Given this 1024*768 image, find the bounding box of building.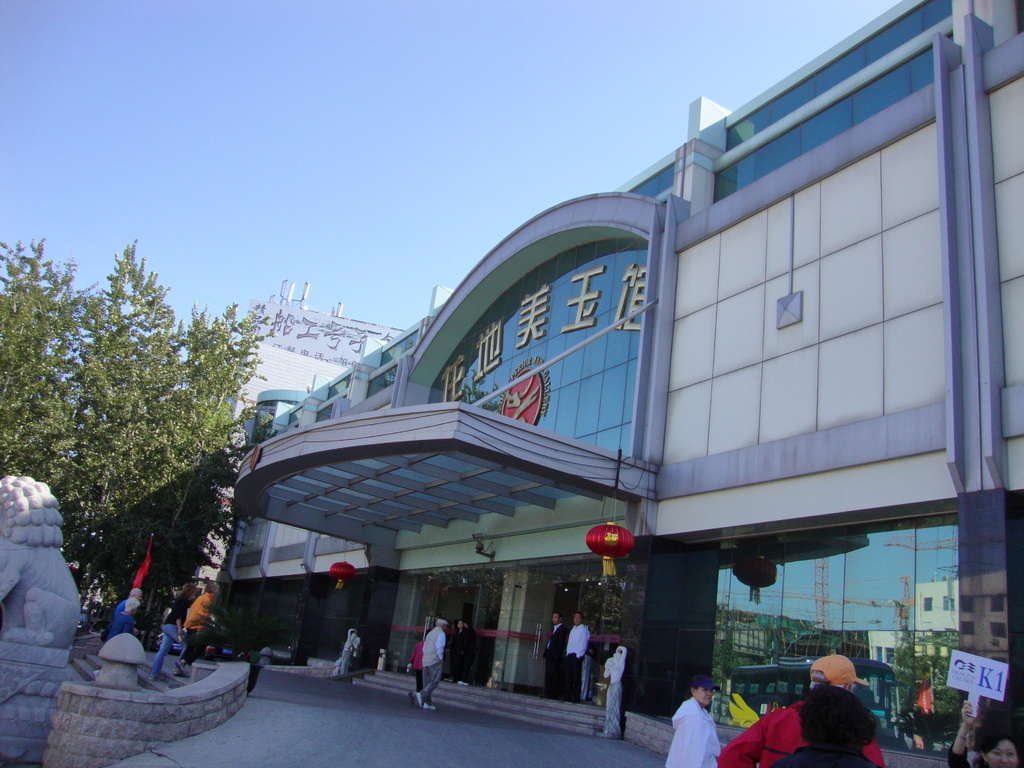
select_region(196, 0, 1023, 767).
